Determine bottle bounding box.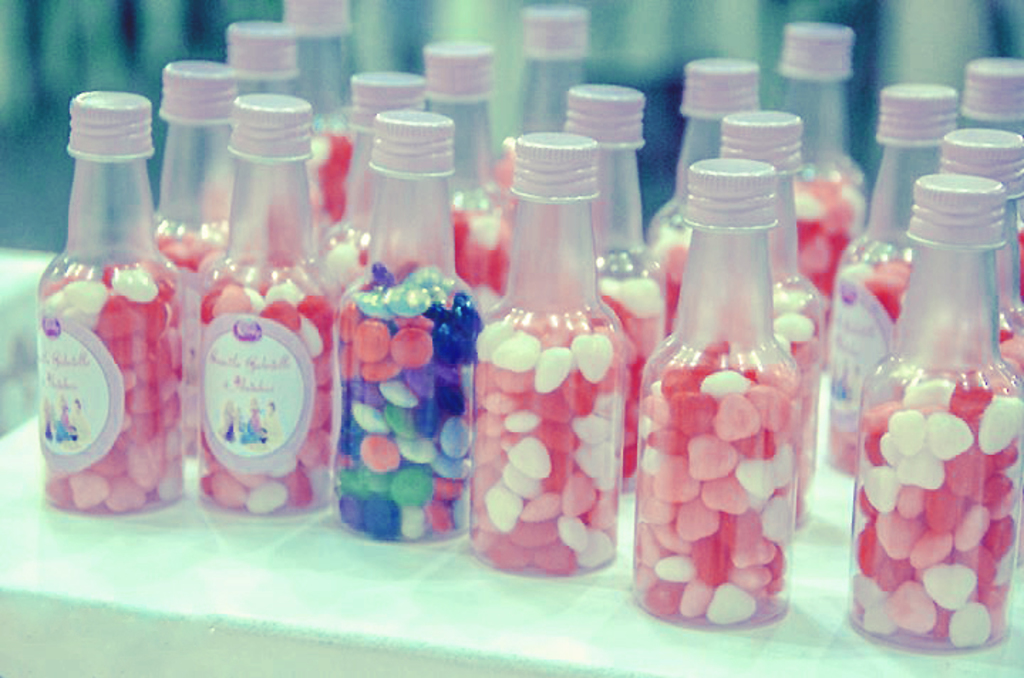
Determined: [336, 97, 476, 559].
